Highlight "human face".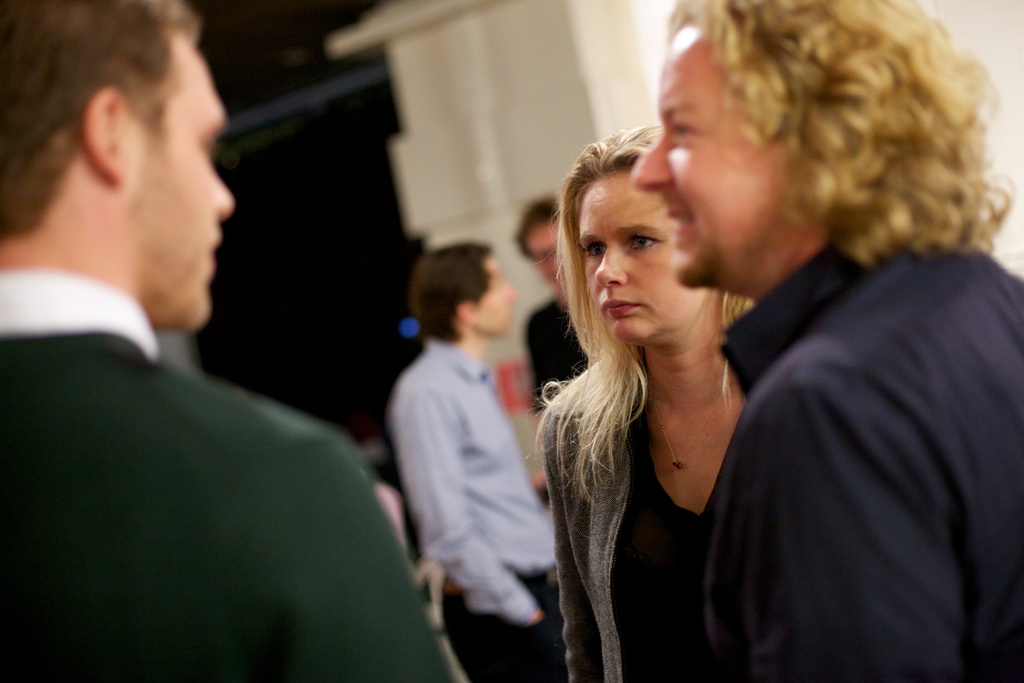
Highlighted region: 635, 32, 766, 290.
